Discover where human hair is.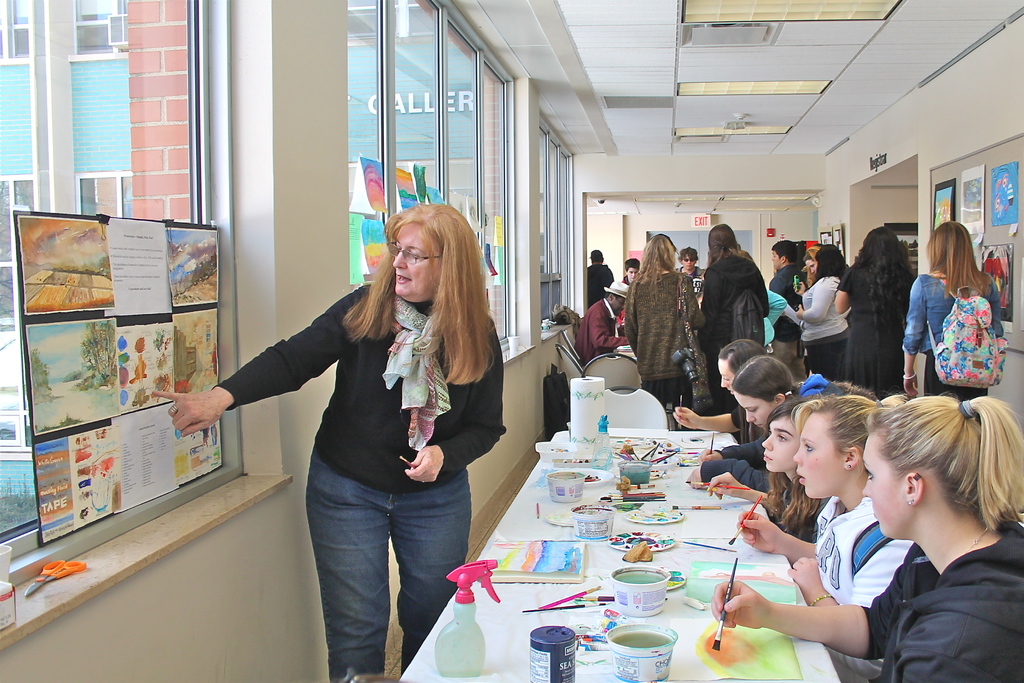
Discovered at 714, 334, 765, 375.
